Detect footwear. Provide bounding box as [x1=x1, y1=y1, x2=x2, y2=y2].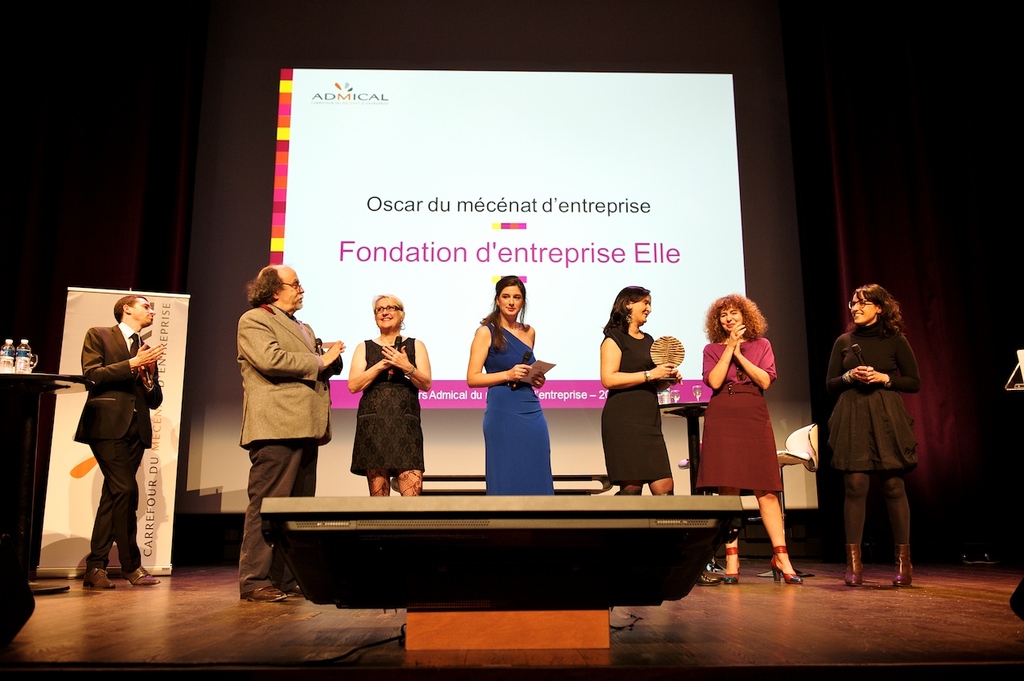
[x1=122, y1=567, x2=160, y2=585].
